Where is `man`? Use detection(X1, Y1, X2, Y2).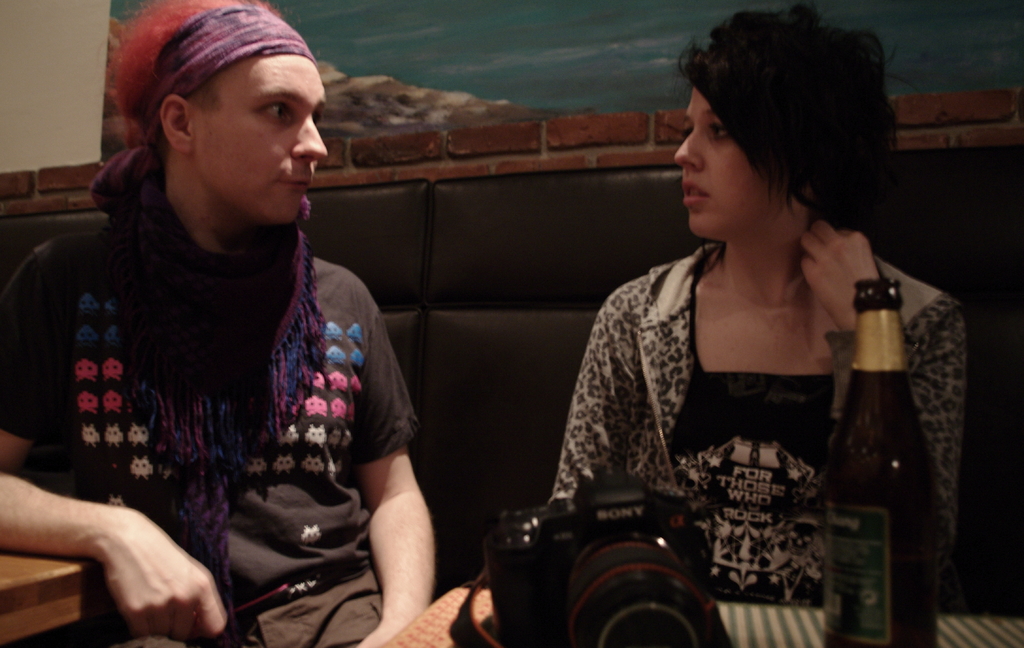
detection(15, 4, 492, 628).
